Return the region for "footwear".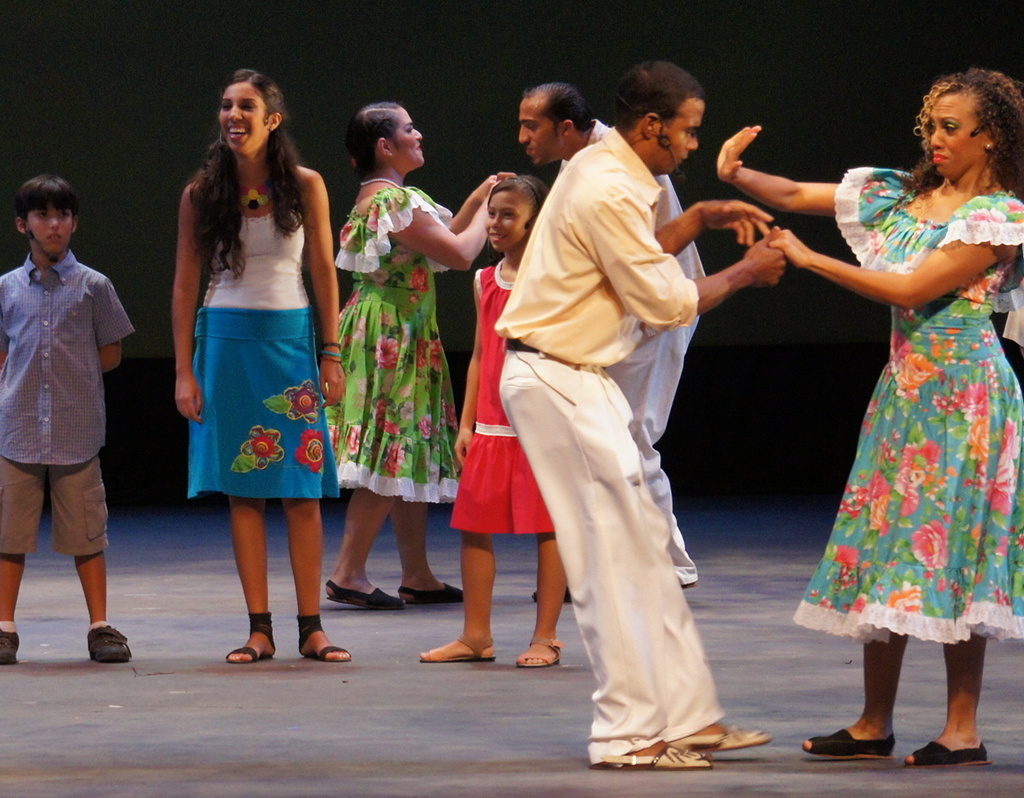
l=670, t=724, r=767, b=748.
